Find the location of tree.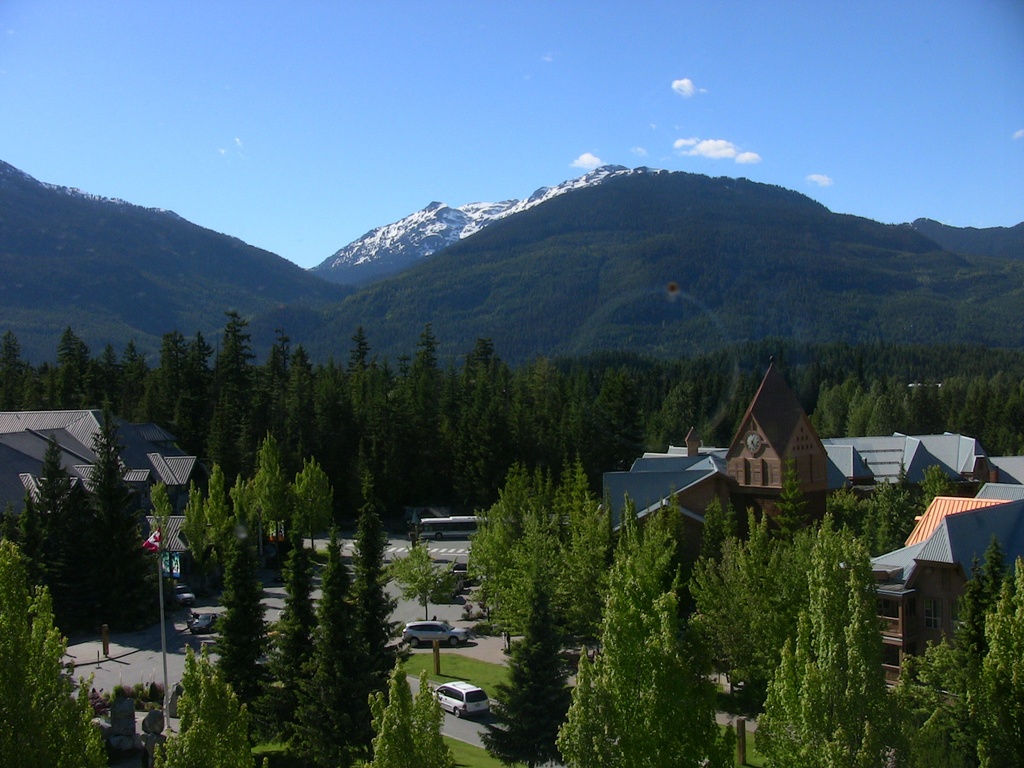
Location: (0, 534, 106, 767).
